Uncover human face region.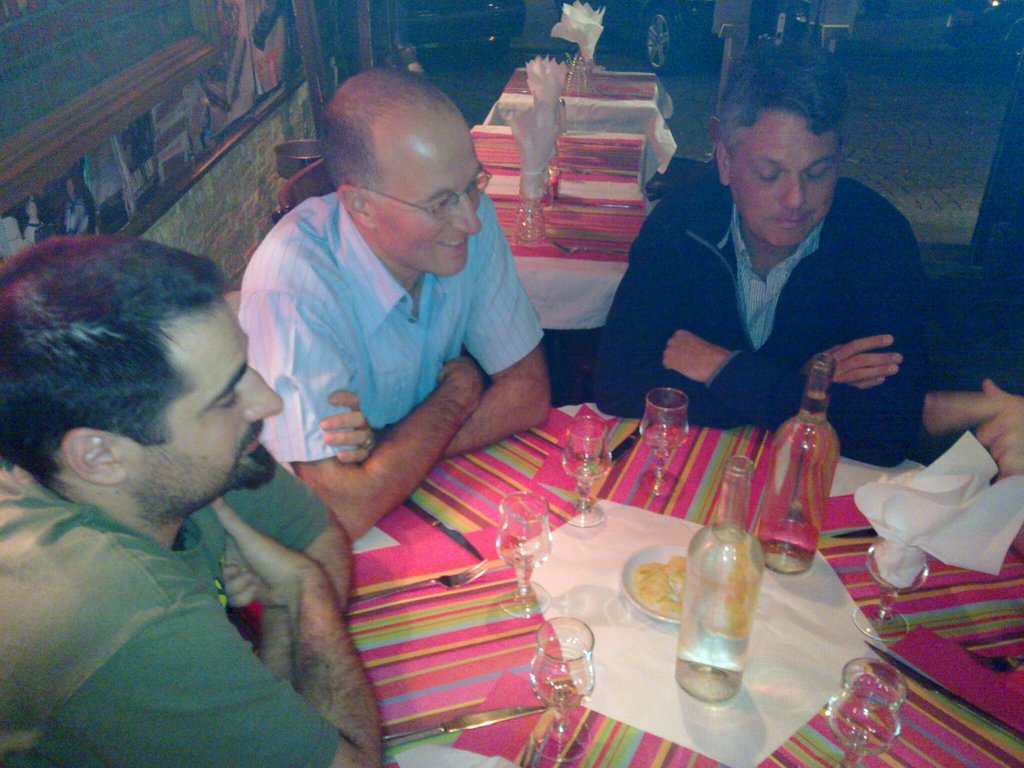
Uncovered: (166,294,291,488).
